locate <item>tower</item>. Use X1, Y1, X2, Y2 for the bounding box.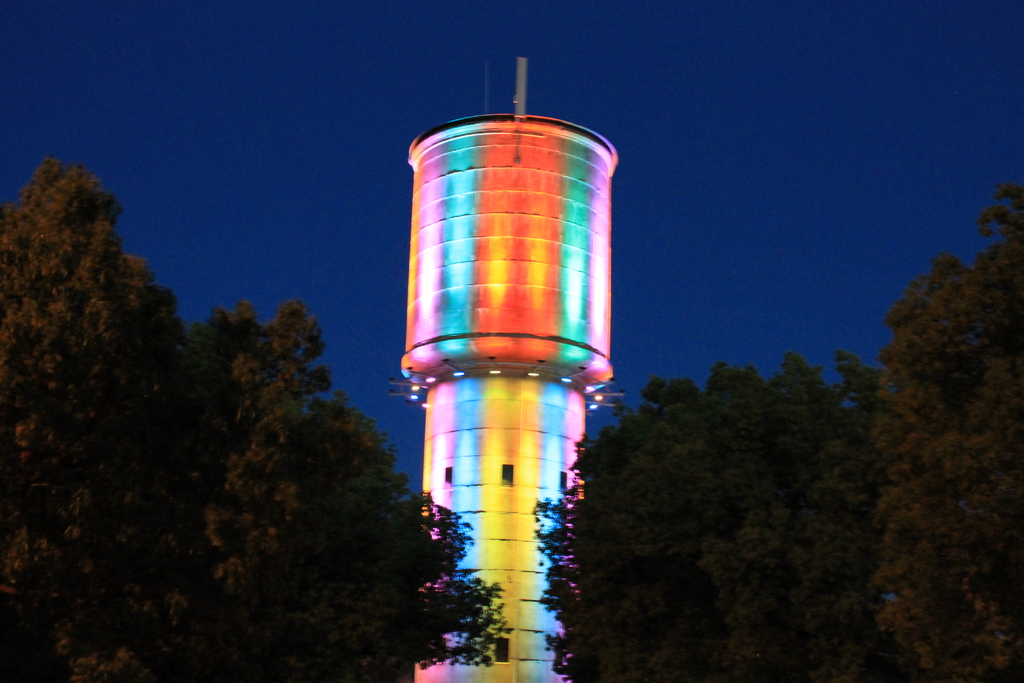
372, 57, 632, 598.
